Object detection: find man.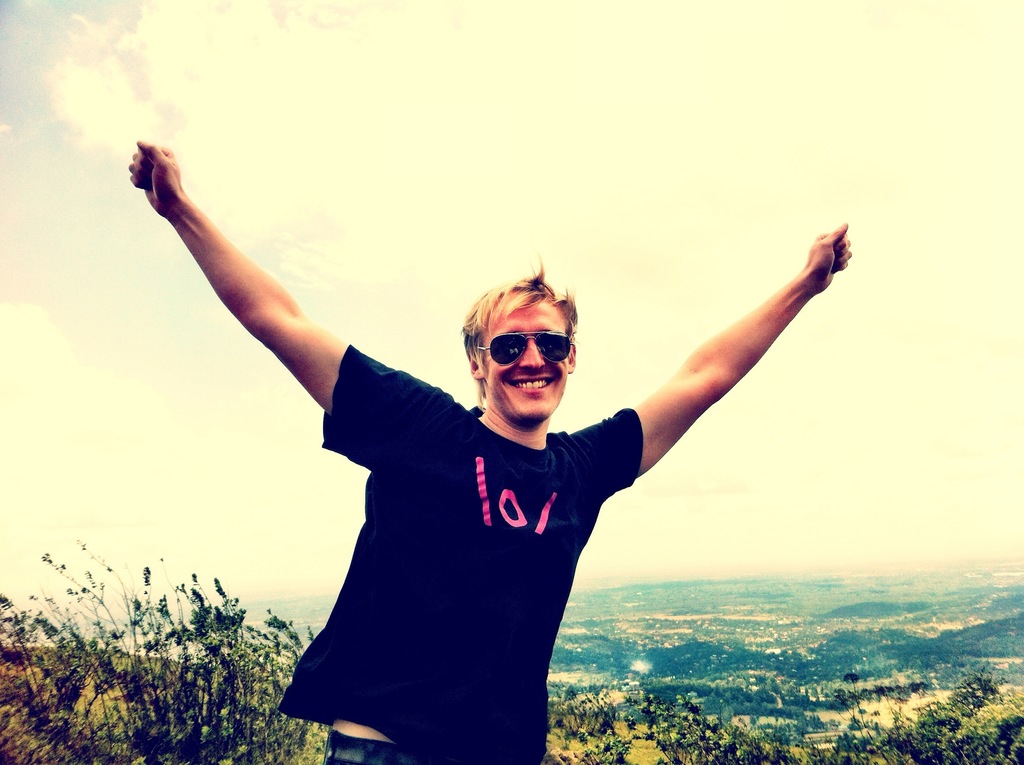
[183, 167, 811, 752].
